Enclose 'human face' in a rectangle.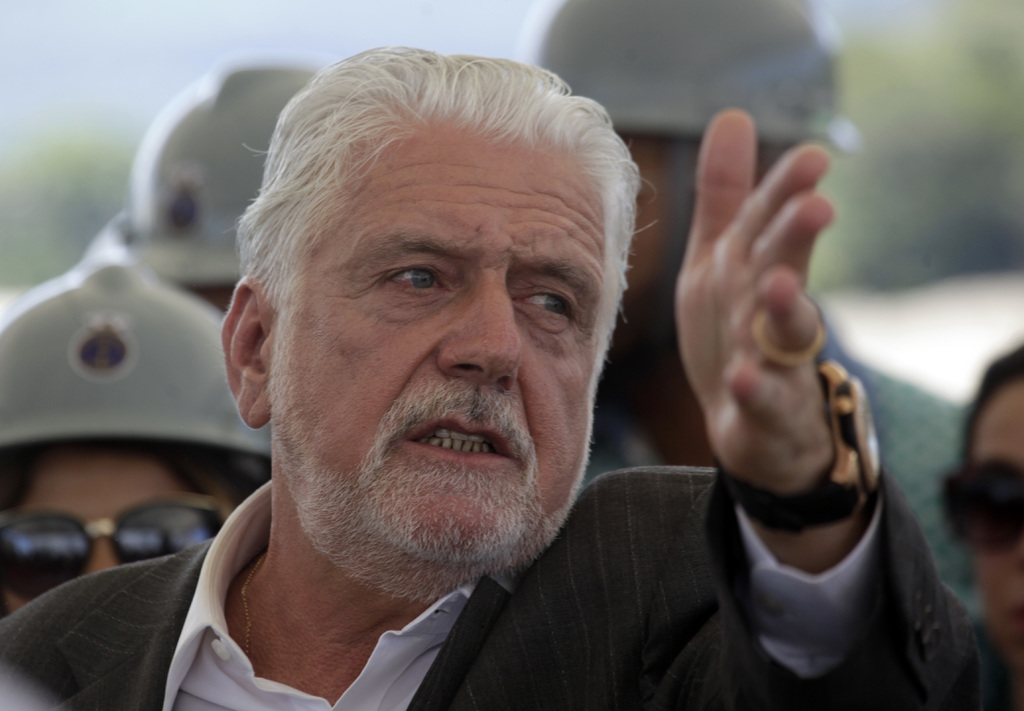
bbox=(969, 374, 1020, 697).
